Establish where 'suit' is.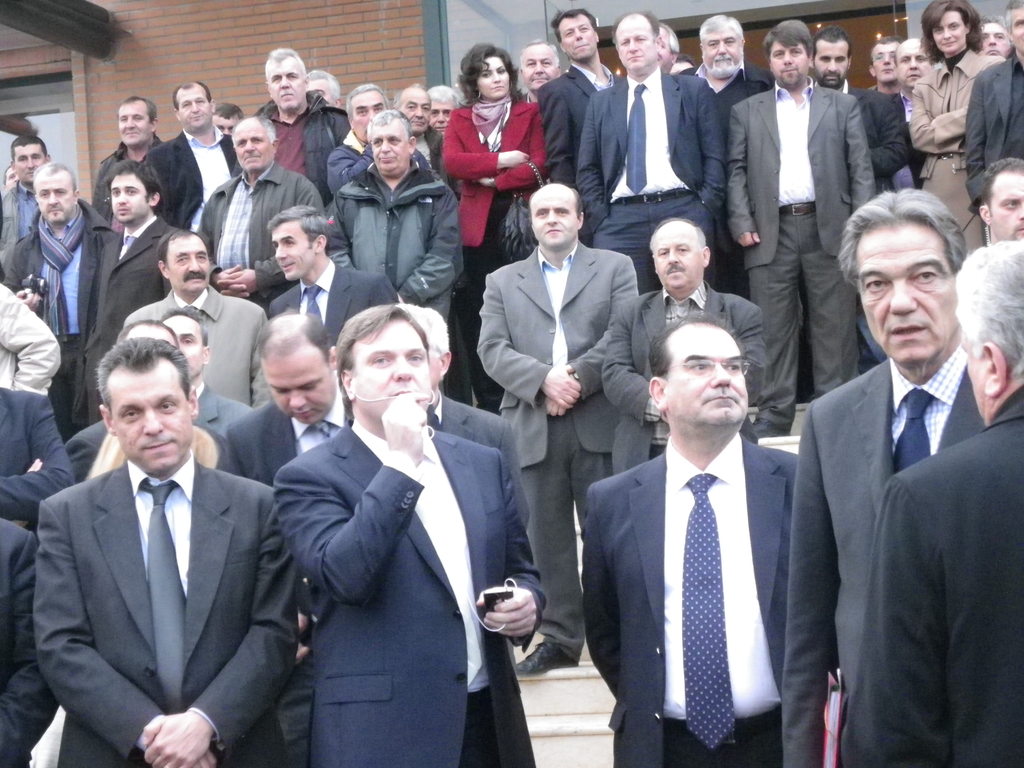
Established at (x1=580, y1=430, x2=799, y2=767).
